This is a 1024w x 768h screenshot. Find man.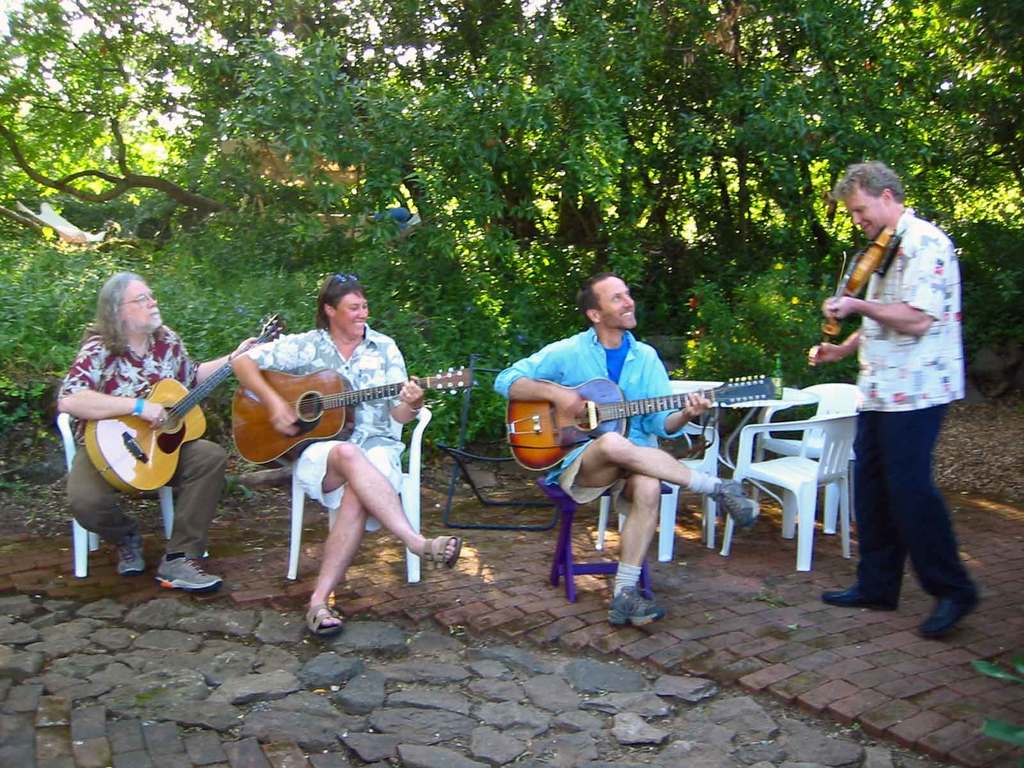
Bounding box: 802 154 994 638.
